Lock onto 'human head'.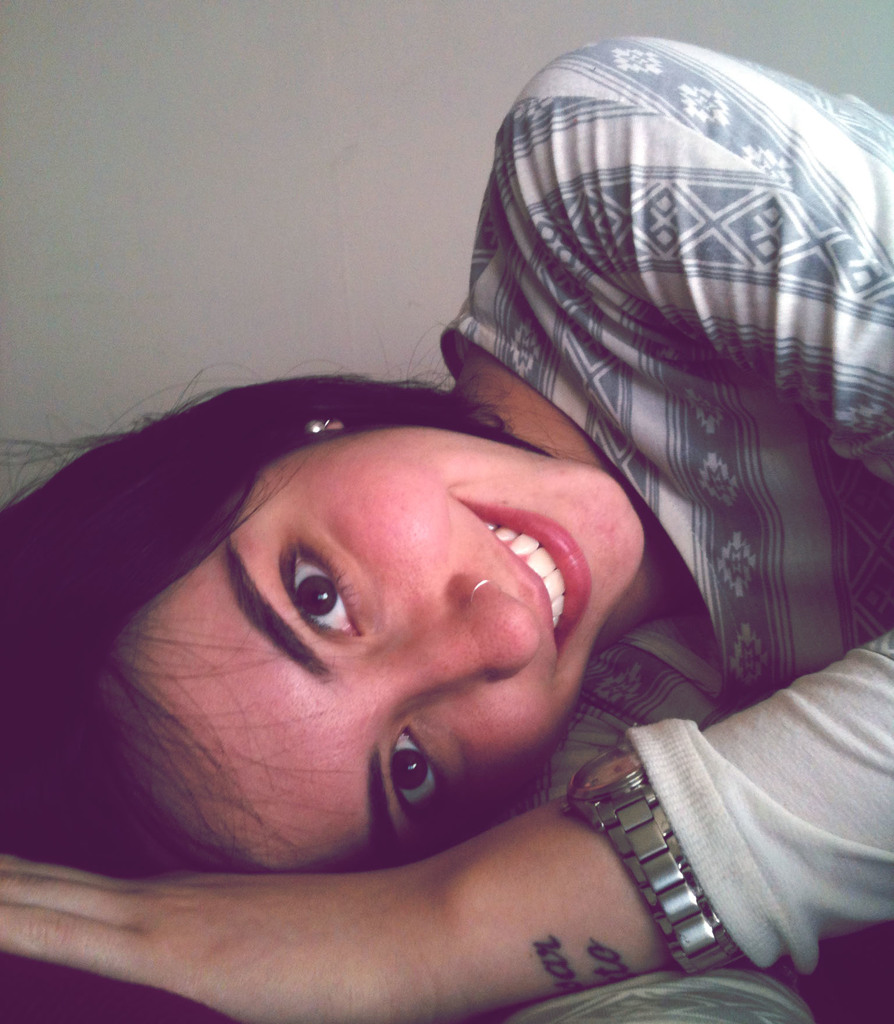
Locked: 0:363:643:872.
